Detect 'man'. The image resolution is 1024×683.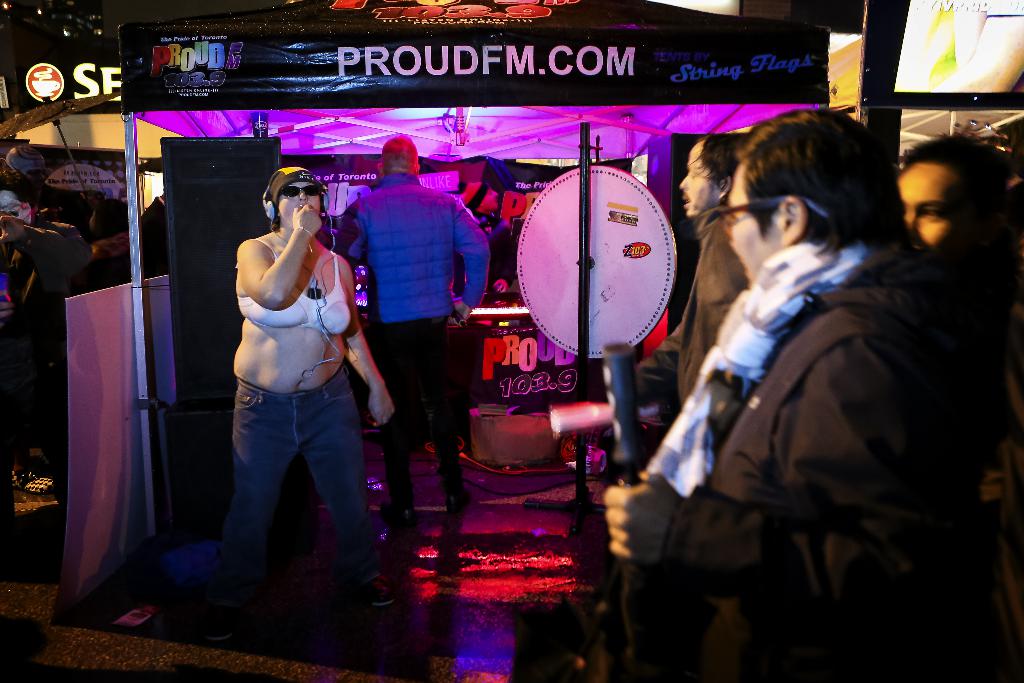
box(337, 130, 498, 519).
